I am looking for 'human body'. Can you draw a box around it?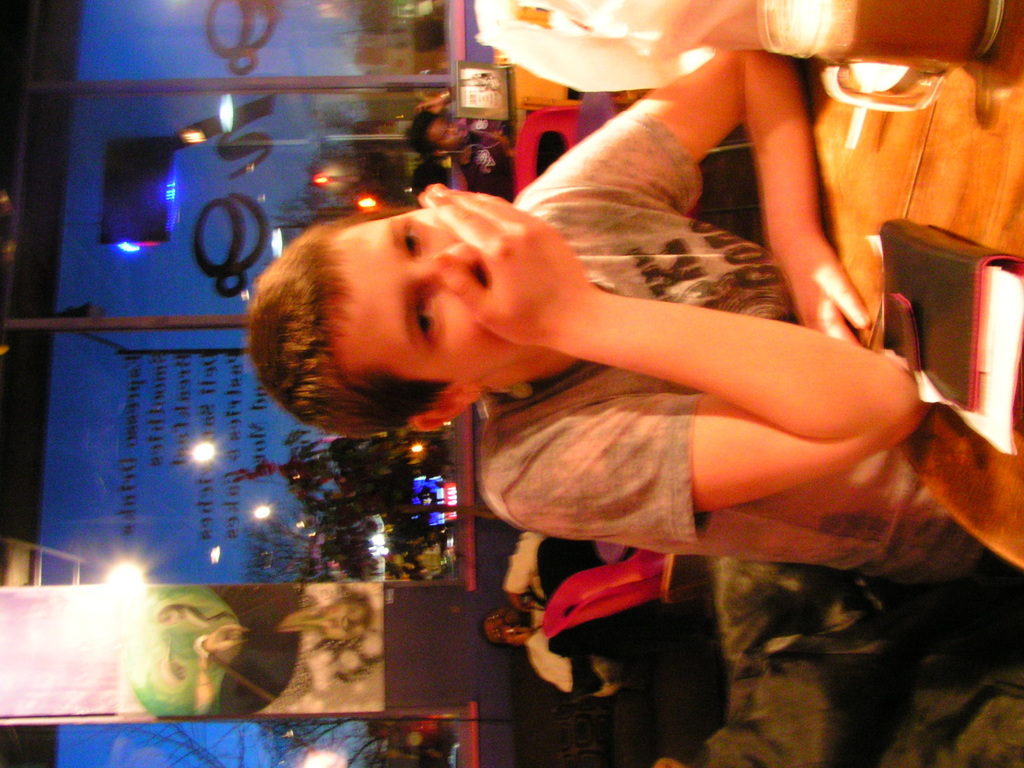
Sure, the bounding box is (x1=406, y1=108, x2=512, y2=198).
